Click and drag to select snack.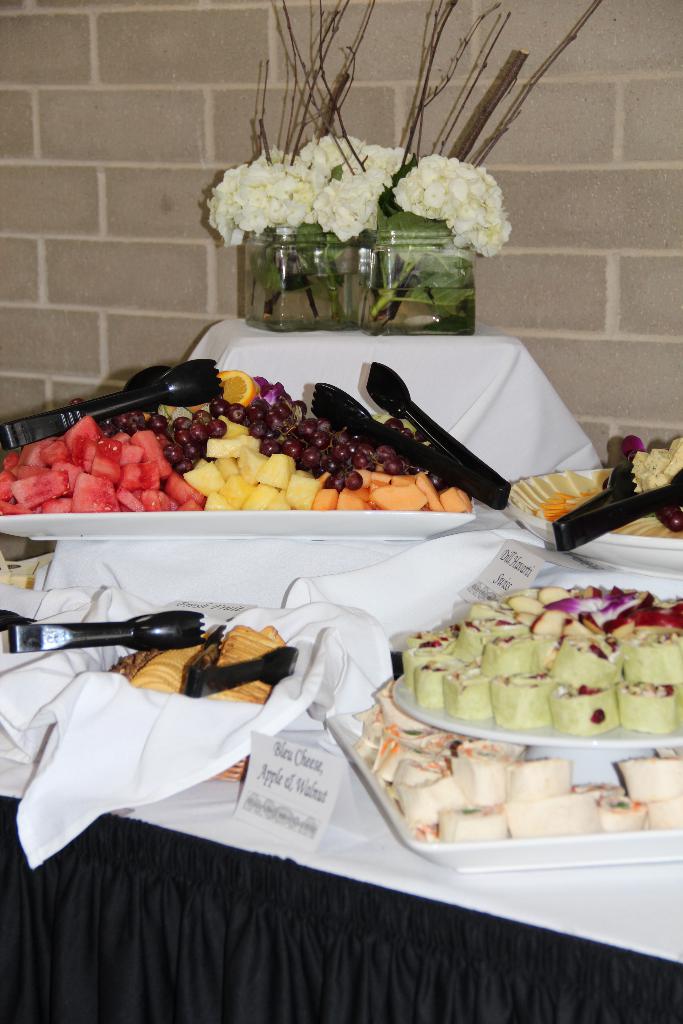
Selection: box=[193, 611, 279, 707].
